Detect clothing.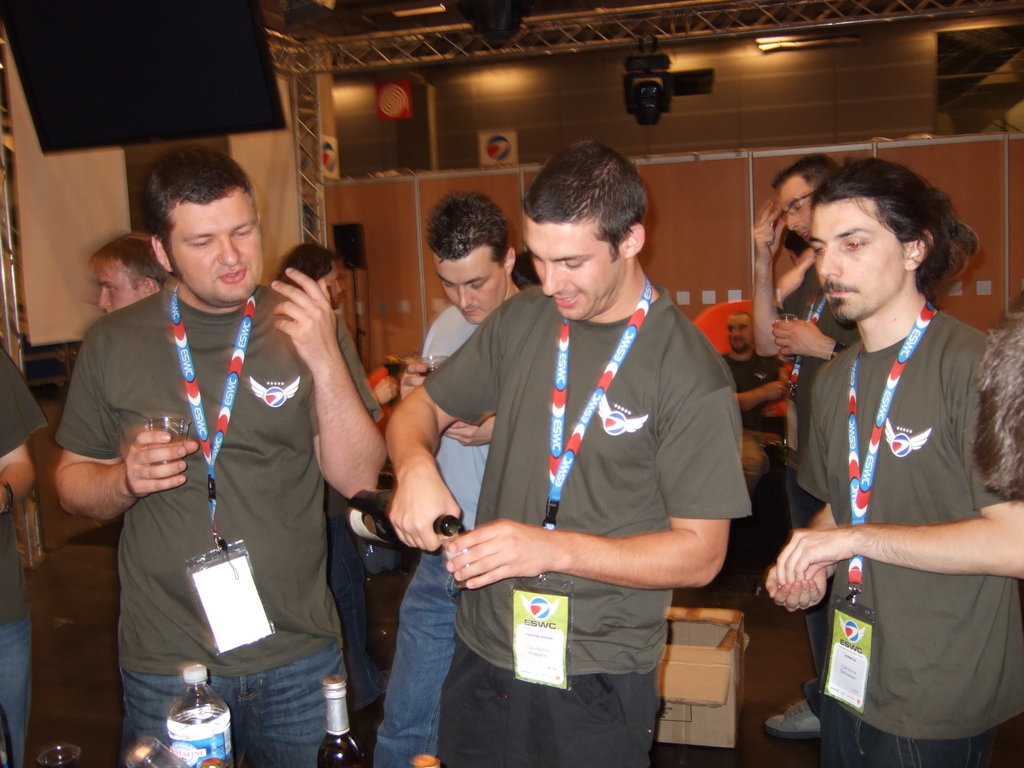
Detected at 778:270:861:719.
